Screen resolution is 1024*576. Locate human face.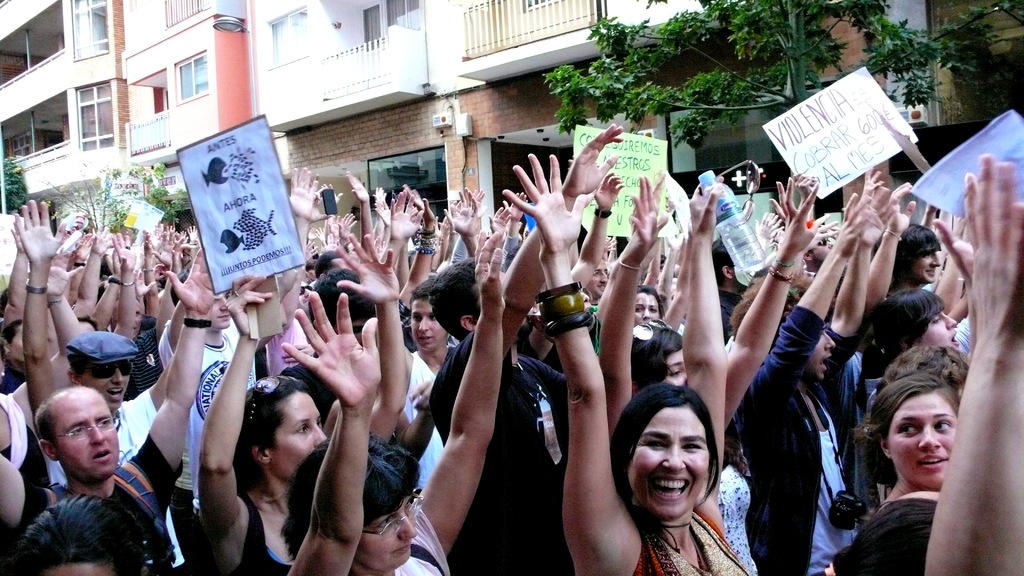
left=593, top=261, right=610, bottom=297.
